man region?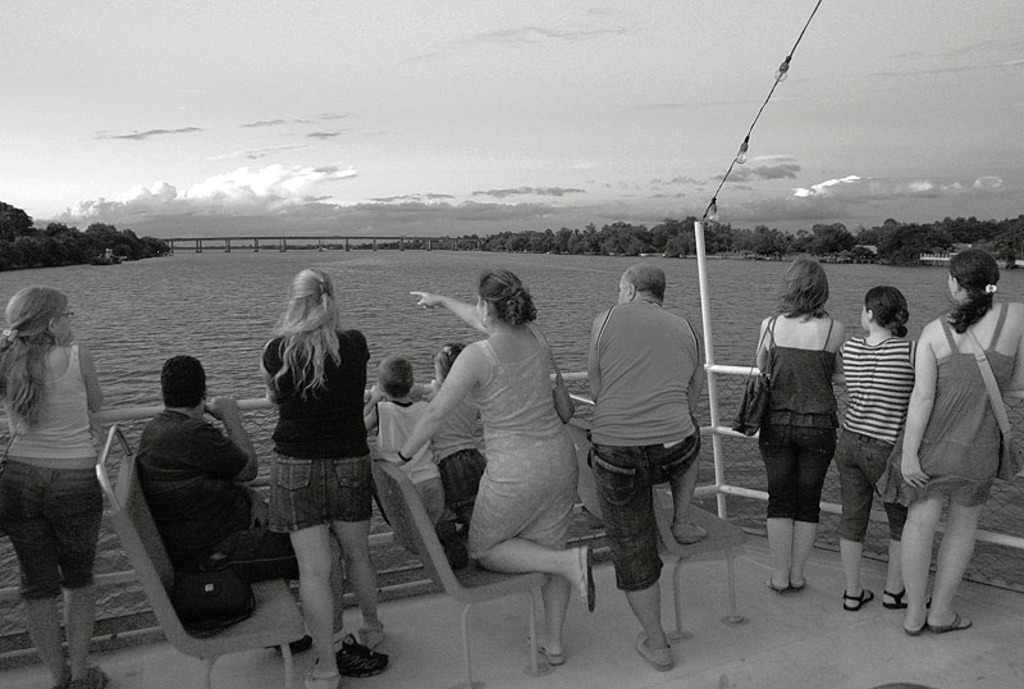
bbox(580, 257, 707, 652)
